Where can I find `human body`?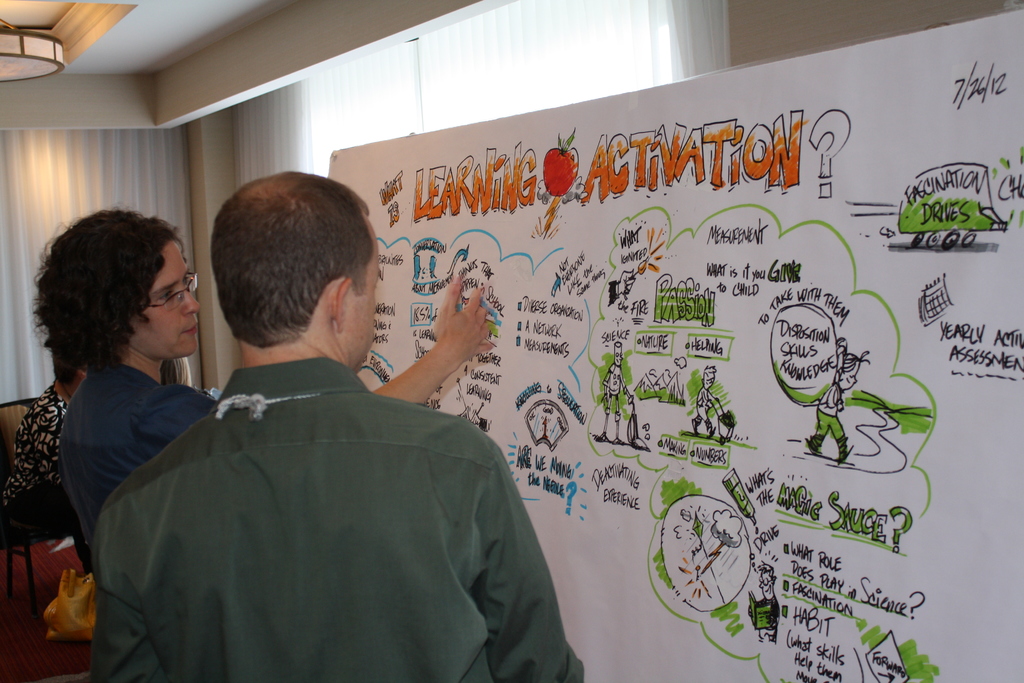
You can find it at 806,383,850,466.
